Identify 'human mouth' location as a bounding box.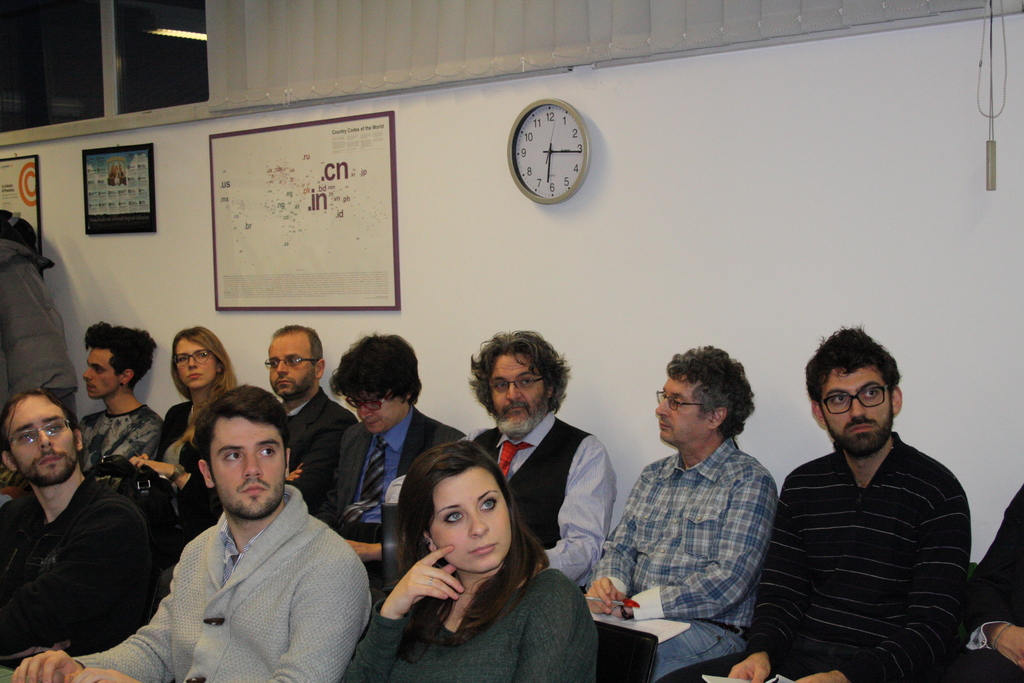
467, 538, 499, 557.
